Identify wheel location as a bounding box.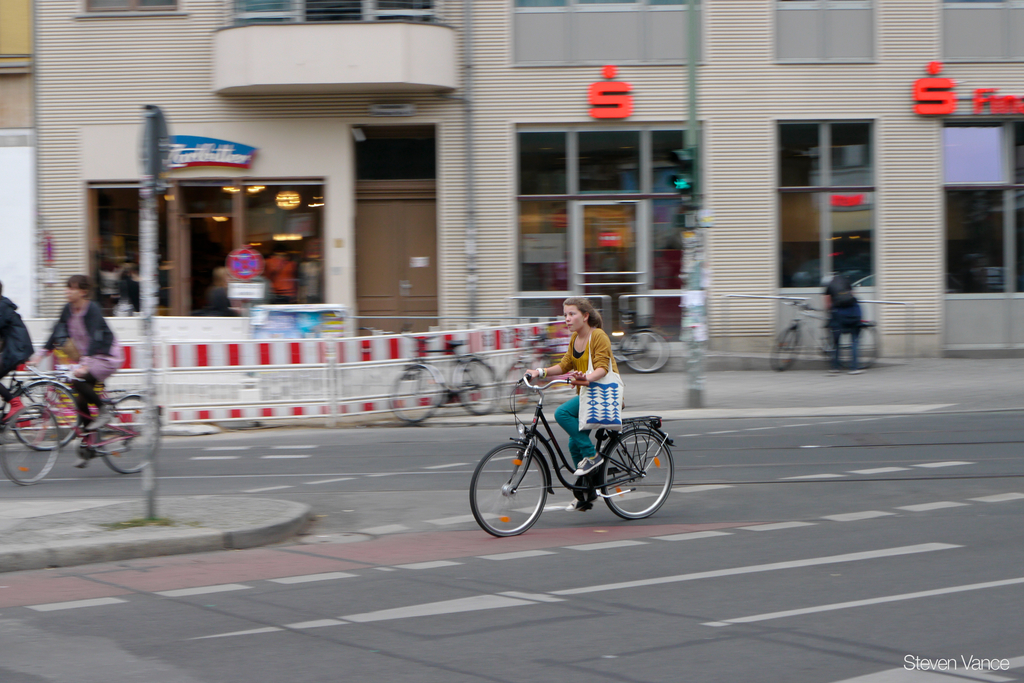
x1=604 y1=427 x2=674 y2=523.
